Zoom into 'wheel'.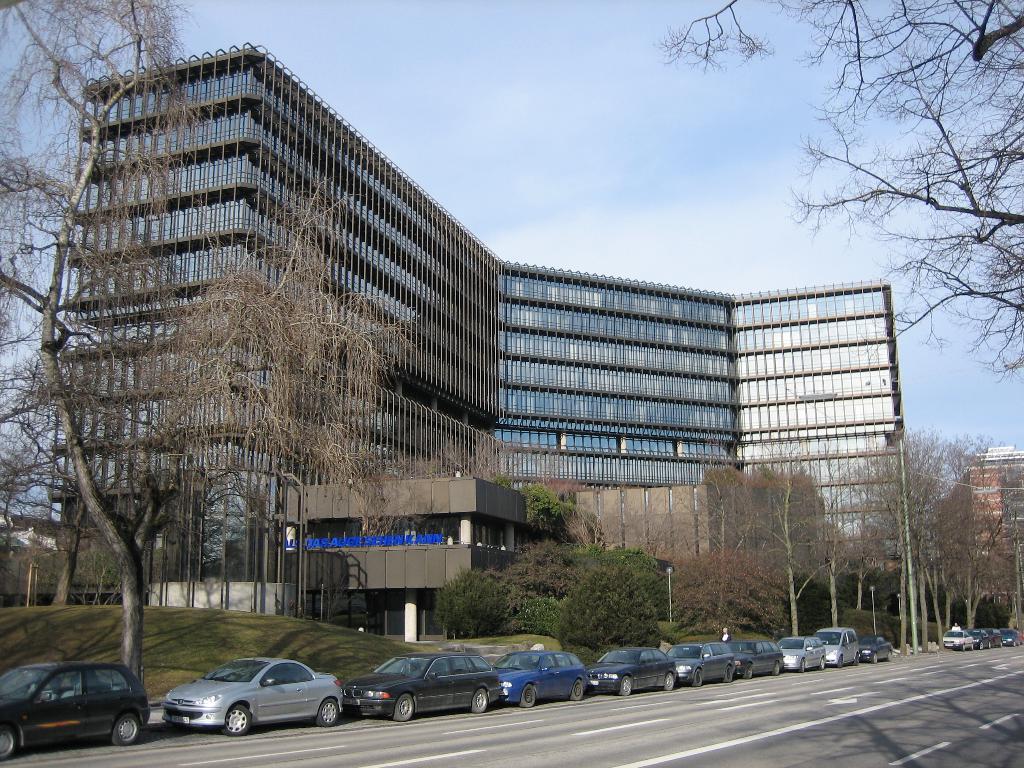
Zoom target: bbox=[838, 657, 844, 667].
